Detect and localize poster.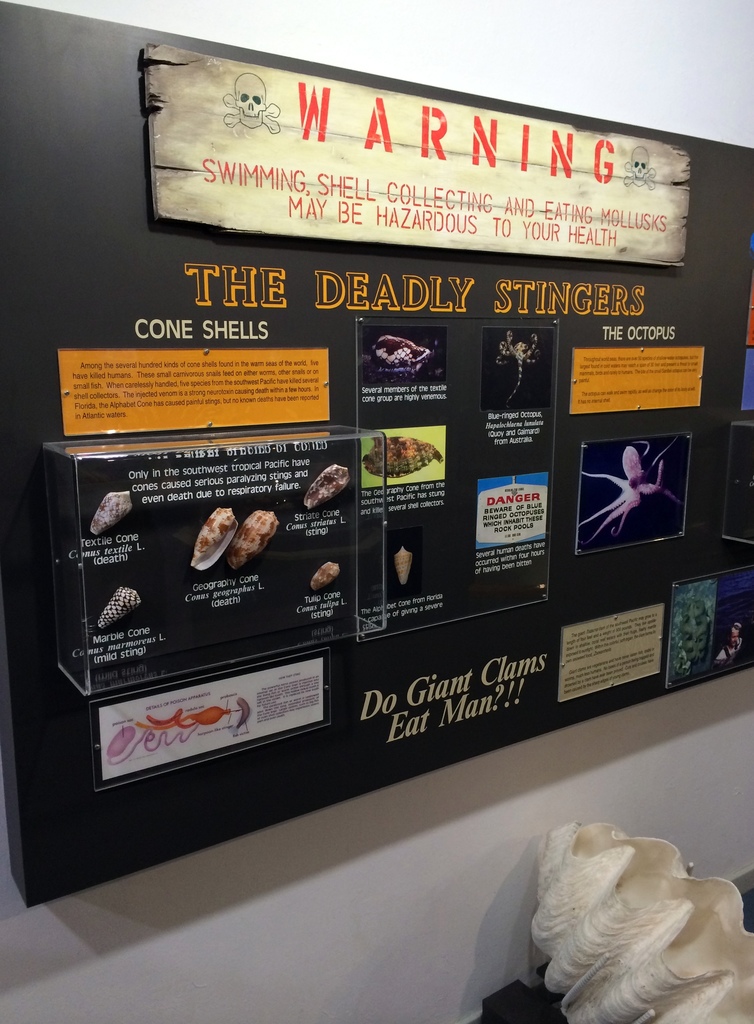
Localized at left=574, top=314, right=712, bottom=415.
